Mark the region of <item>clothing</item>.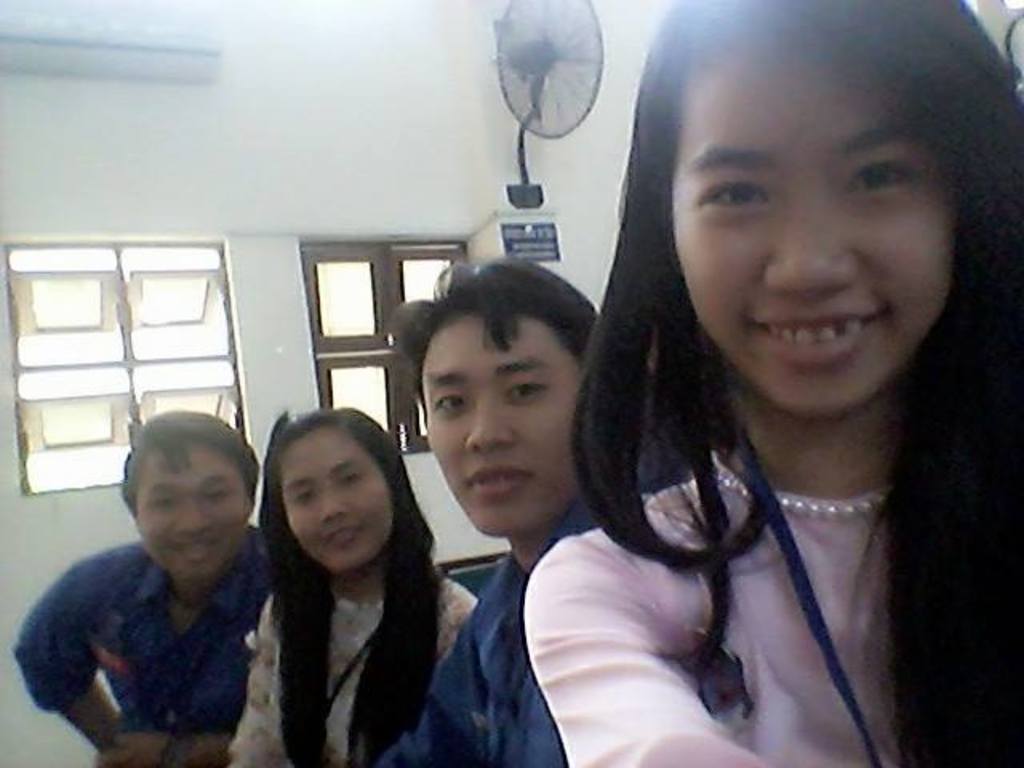
Region: bbox=(379, 498, 582, 766).
